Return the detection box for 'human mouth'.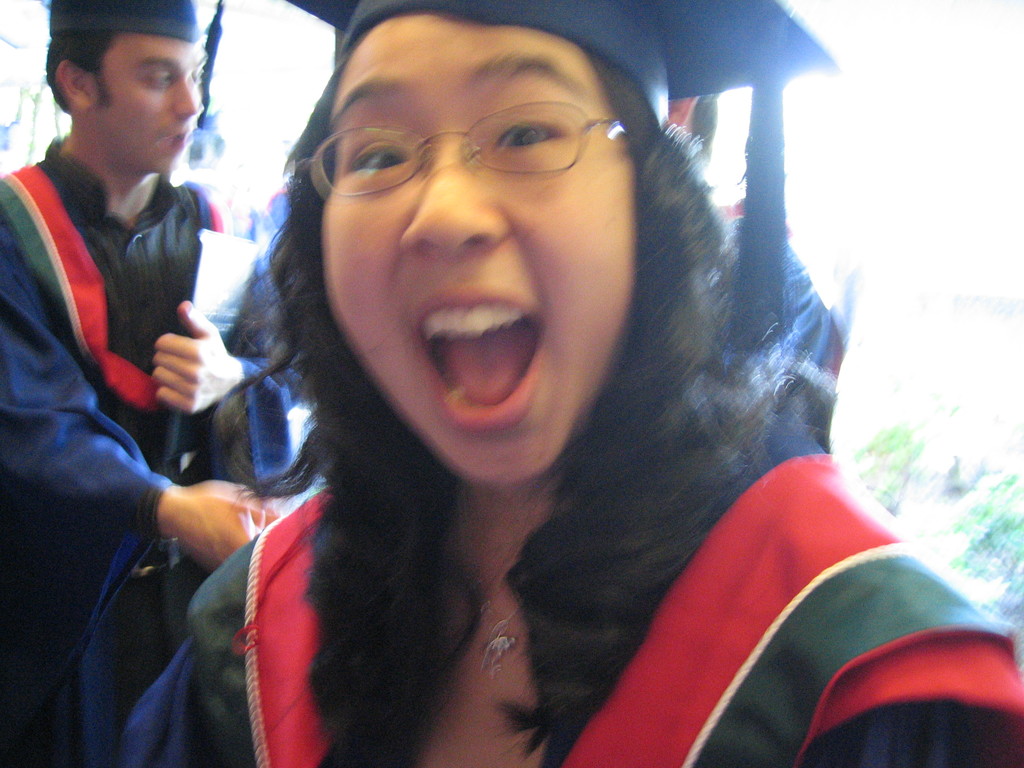
<bbox>415, 278, 550, 434</bbox>.
